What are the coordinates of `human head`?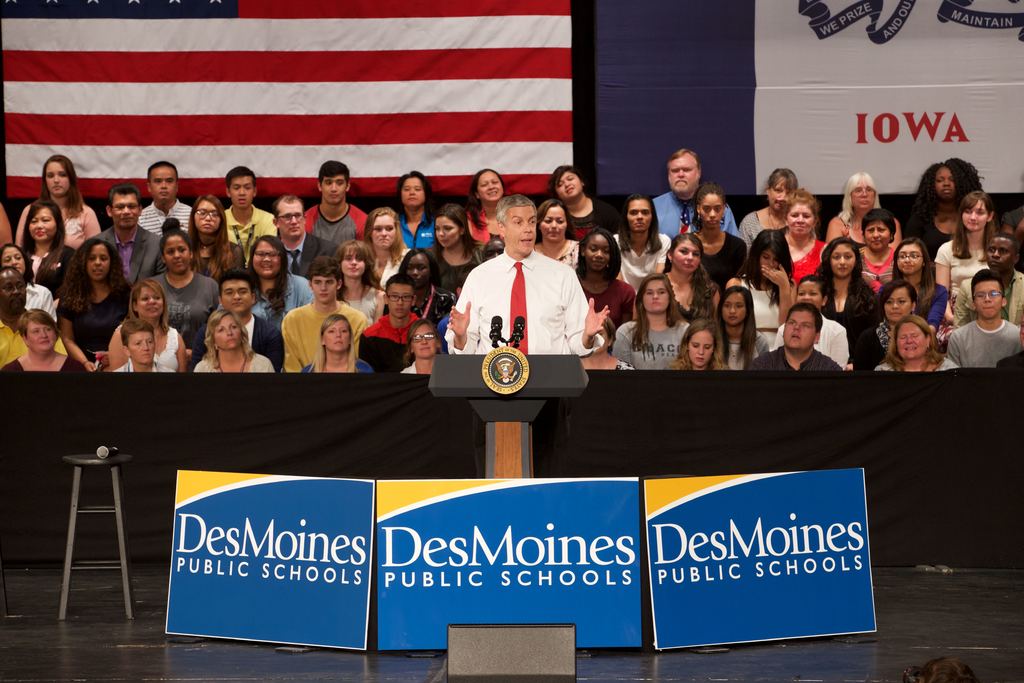
detection(982, 233, 1021, 274).
